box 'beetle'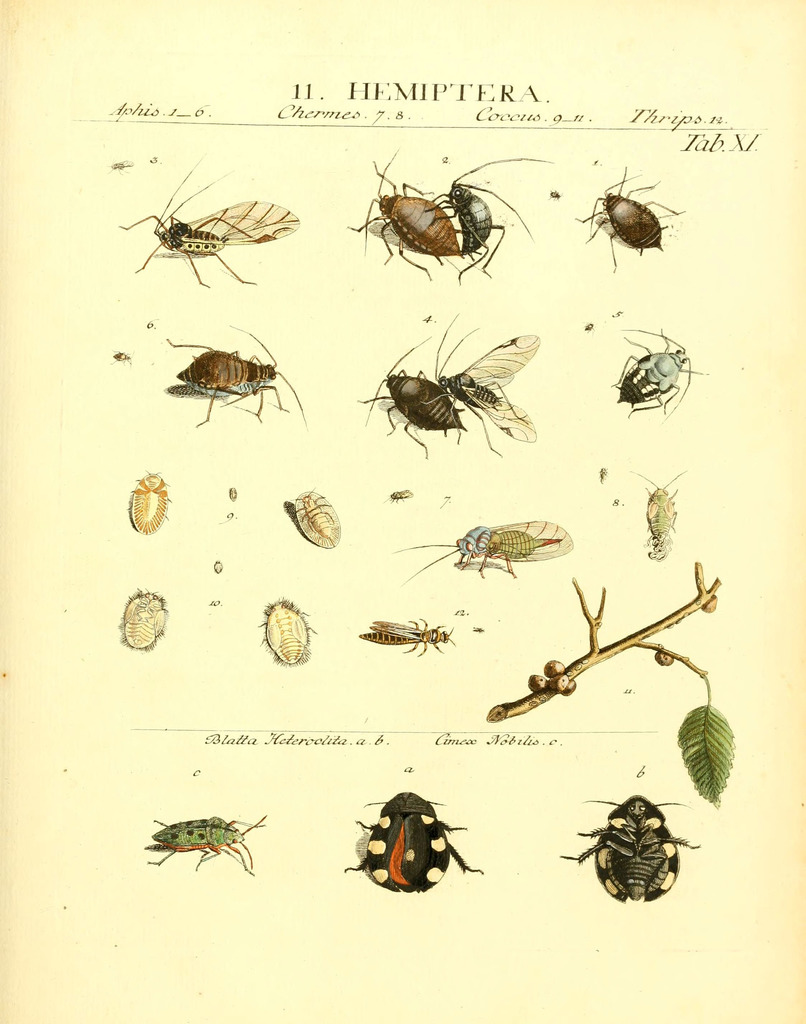
detection(589, 165, 688, 264)
